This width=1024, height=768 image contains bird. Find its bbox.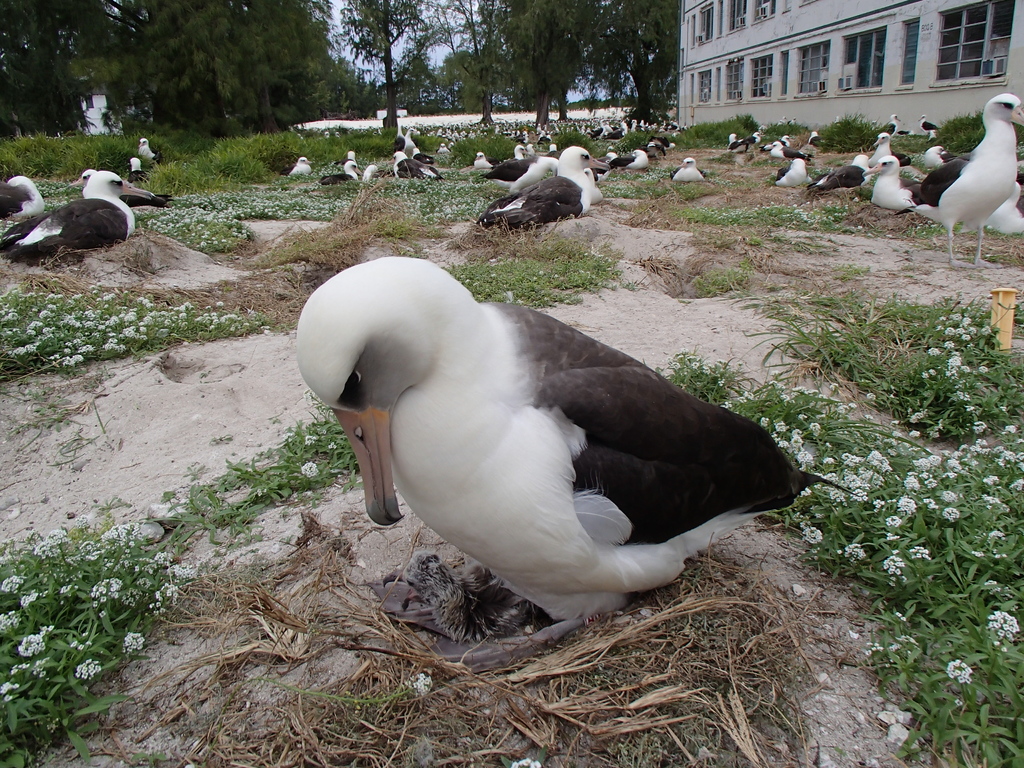
300, 259, 826, 649.
